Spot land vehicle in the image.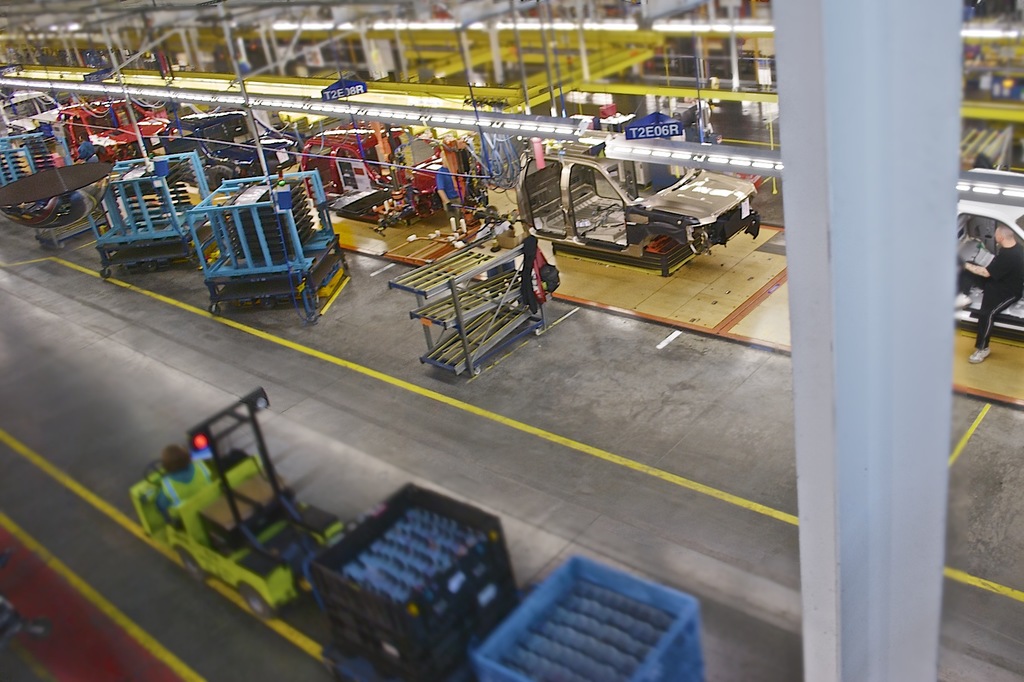
land vehicle found at bbox(0, 95, 72, 136).
